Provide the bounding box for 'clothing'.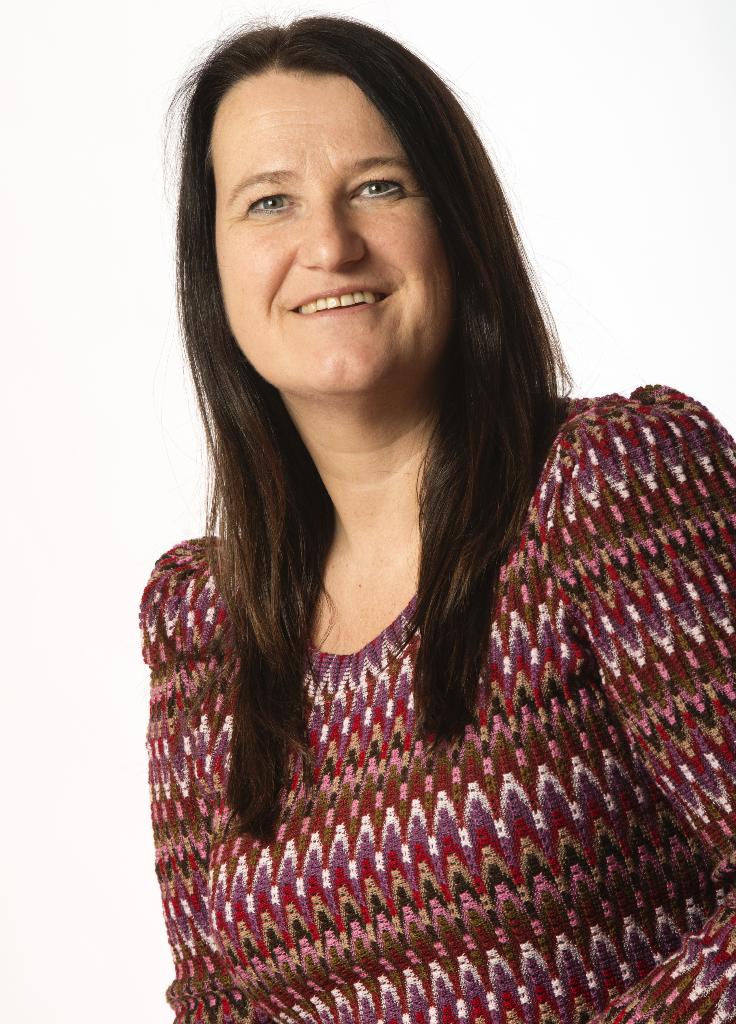
97:313:714:979.
